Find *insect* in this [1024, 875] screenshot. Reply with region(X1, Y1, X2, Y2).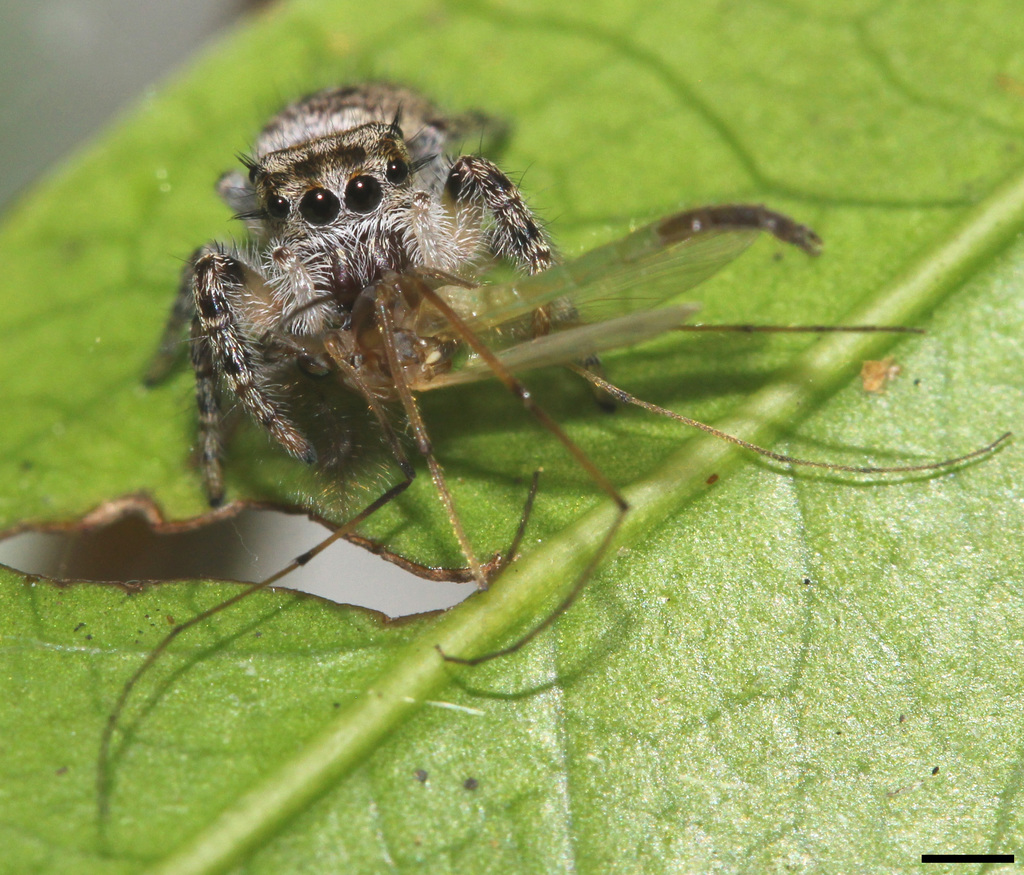
region(91, 203, 1019, 851).
